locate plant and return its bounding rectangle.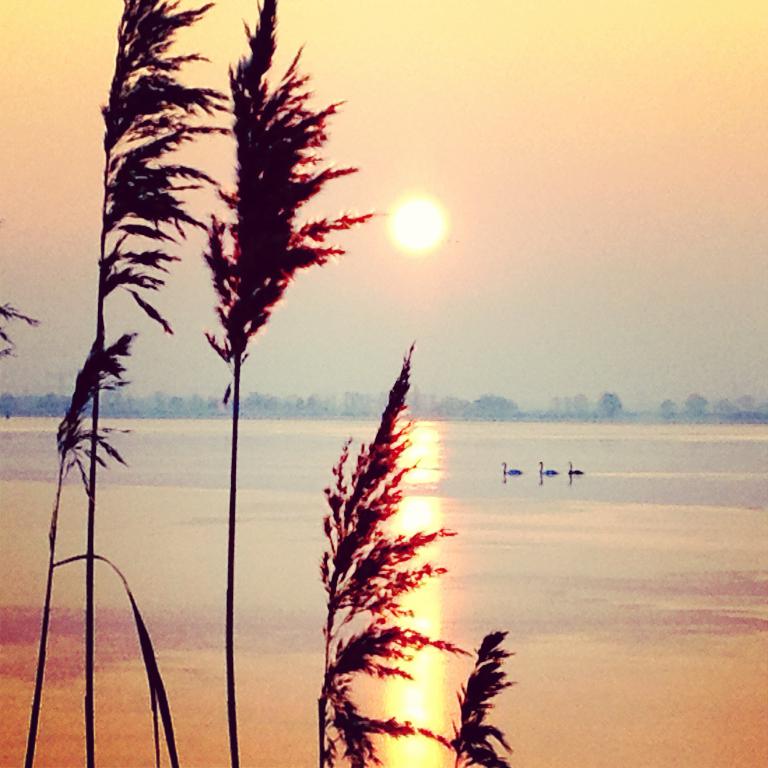
rect(319, 343, 470, 767).
